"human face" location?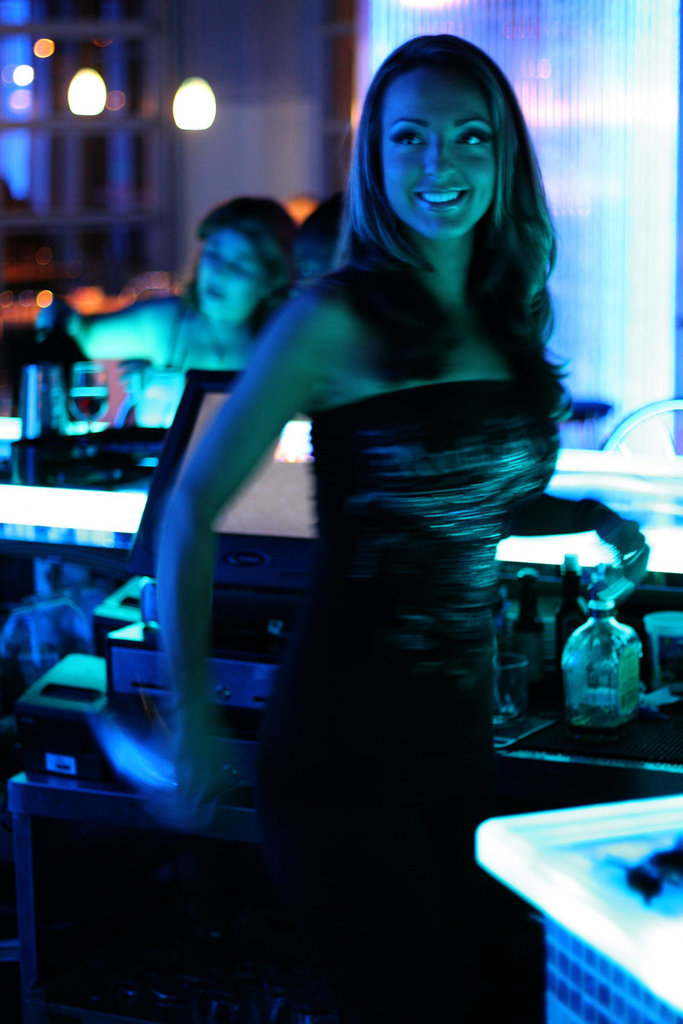
381, 72, 497, 237
